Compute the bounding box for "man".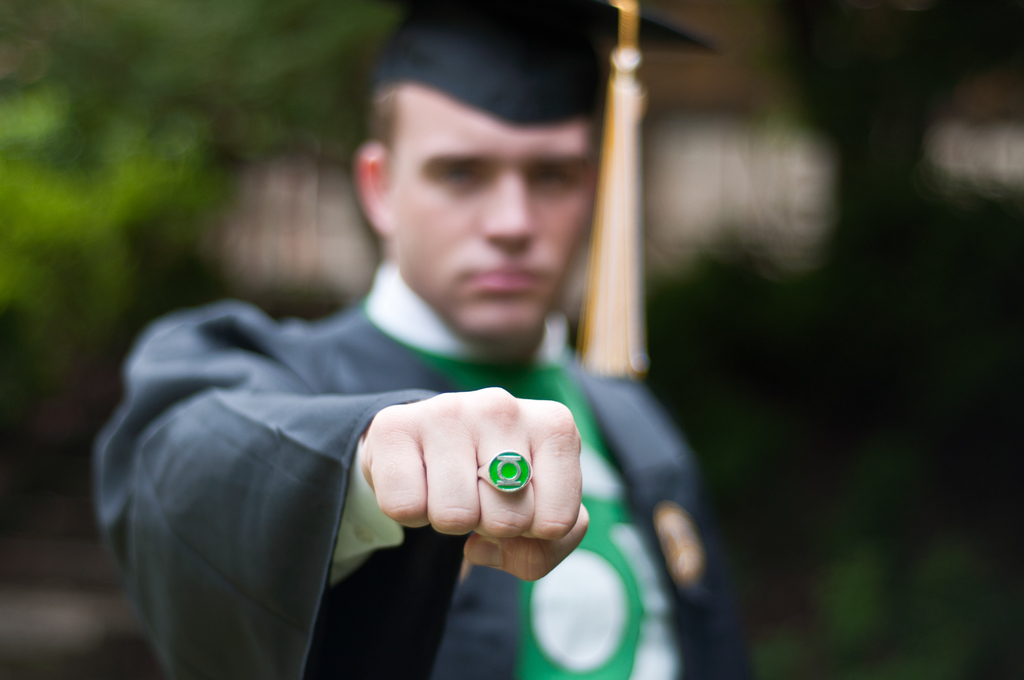
x1=94 y1=0 x2=764 y2=679.
